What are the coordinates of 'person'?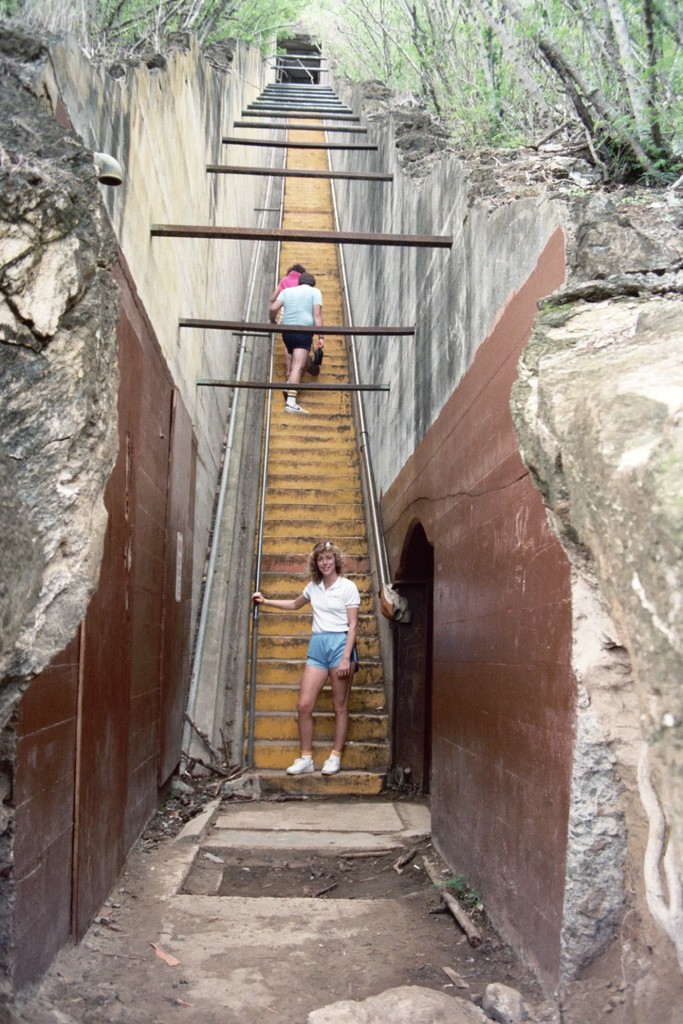
box(289, 515, 375, 795).
